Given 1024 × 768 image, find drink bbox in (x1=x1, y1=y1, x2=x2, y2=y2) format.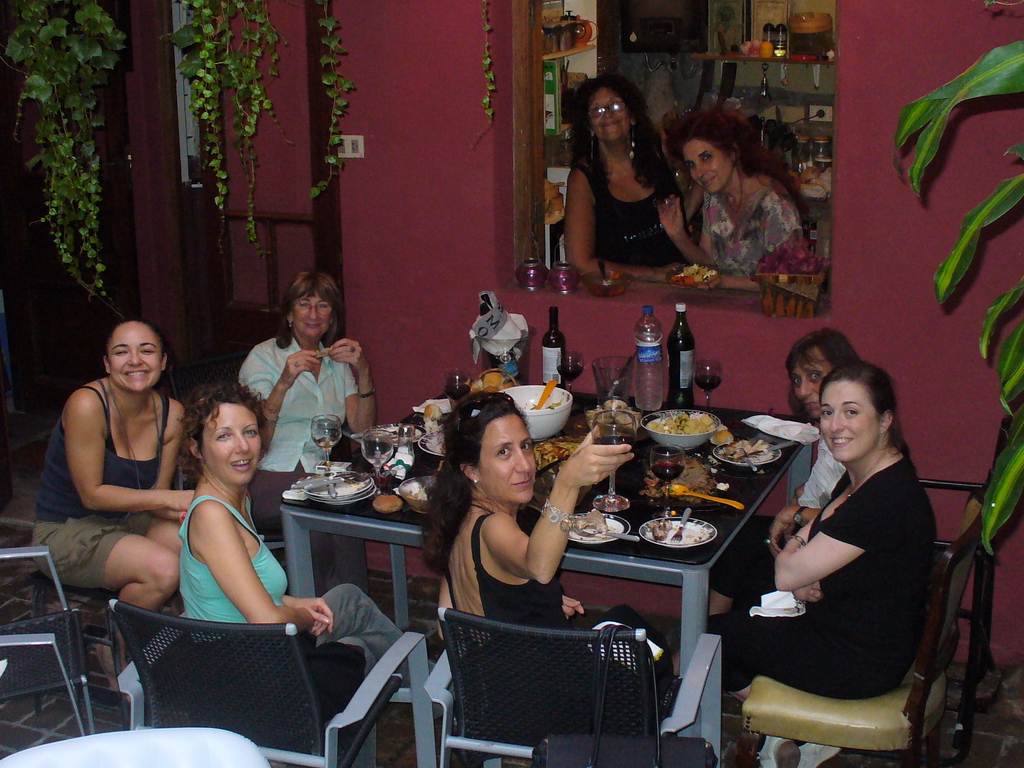
(x1=594, y1=433, x2=632, y2=449).
